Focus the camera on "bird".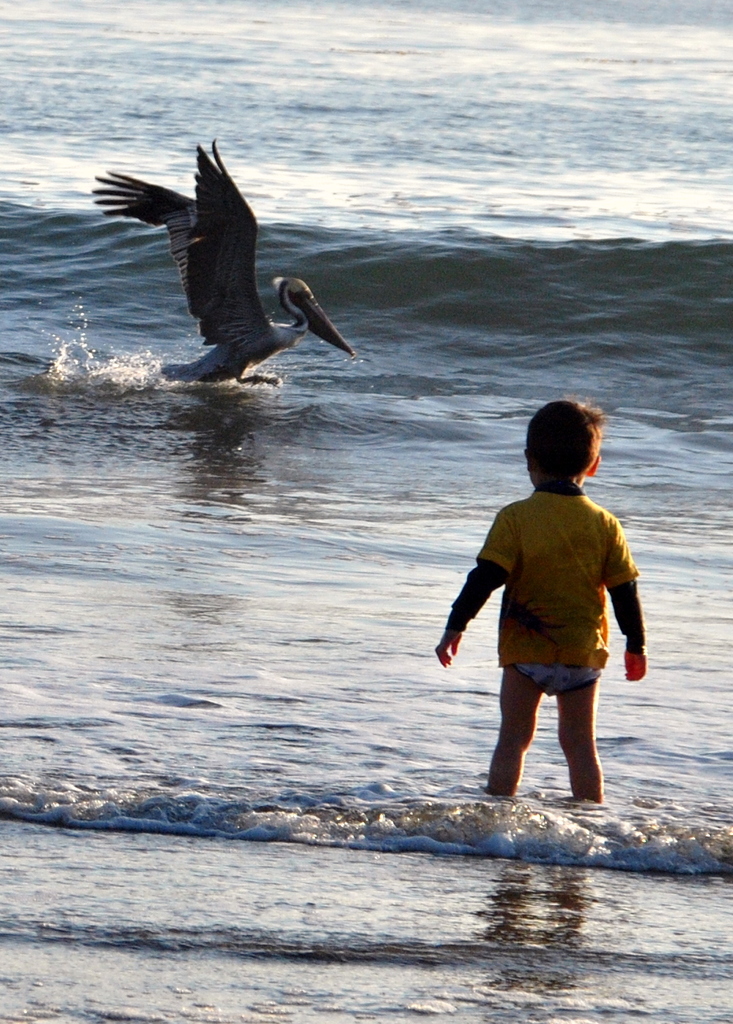
Focus region: <bbox>105, 144, 347, 377</bbox>.
